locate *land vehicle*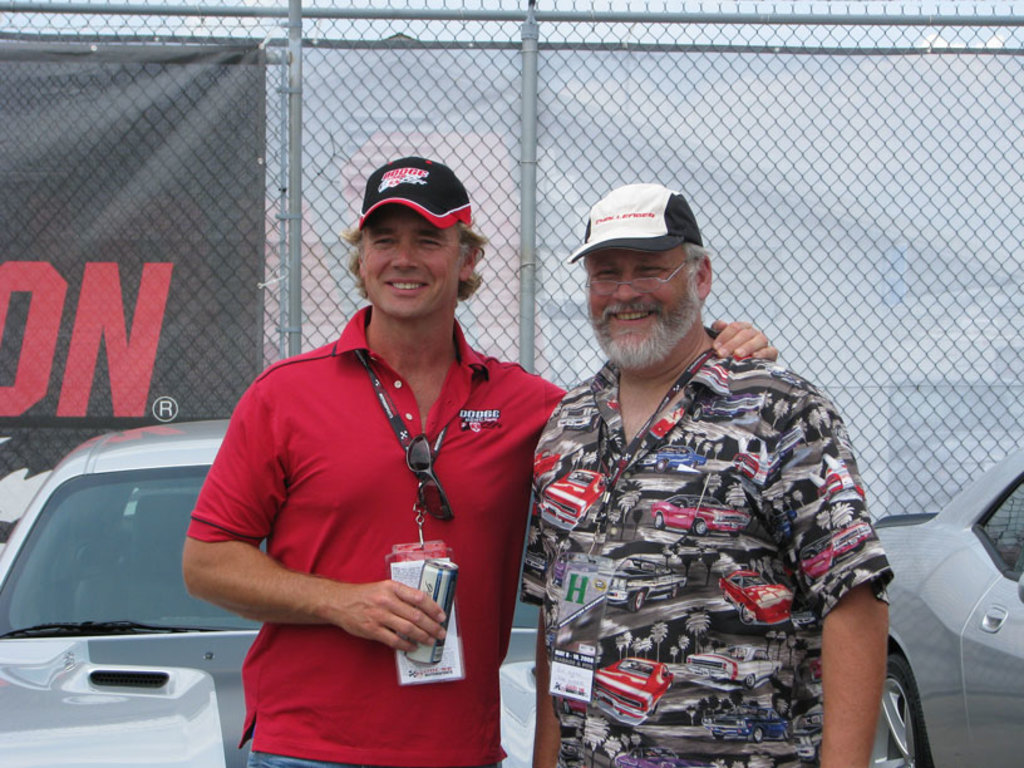
x1=888 y1=445 x2=1021 y2=763
